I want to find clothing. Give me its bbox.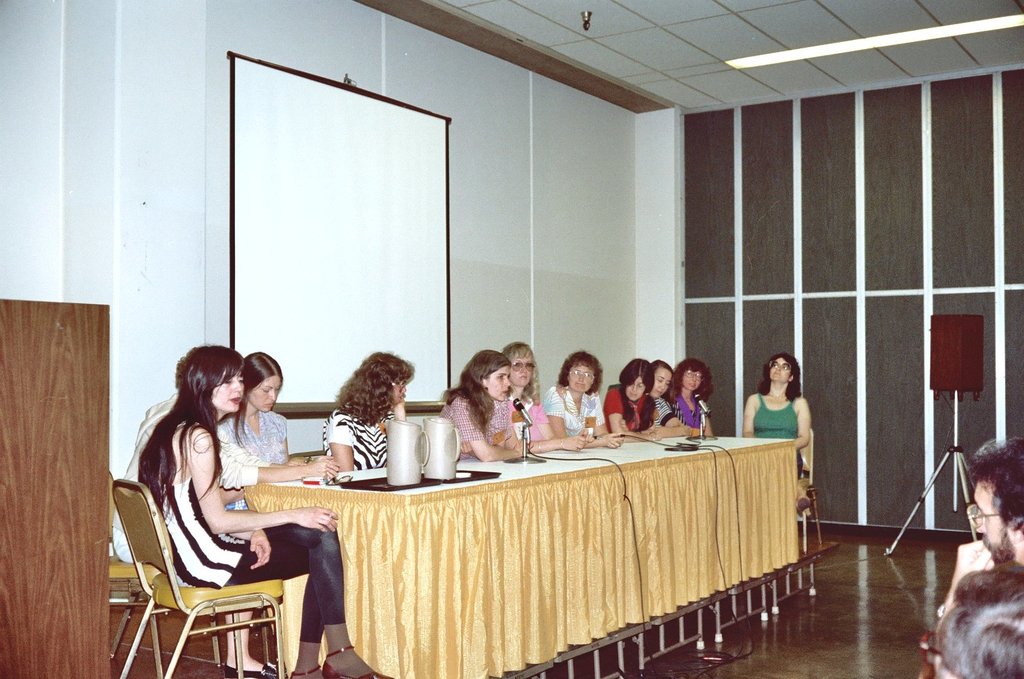
locate(754, 390, 798, 435).
